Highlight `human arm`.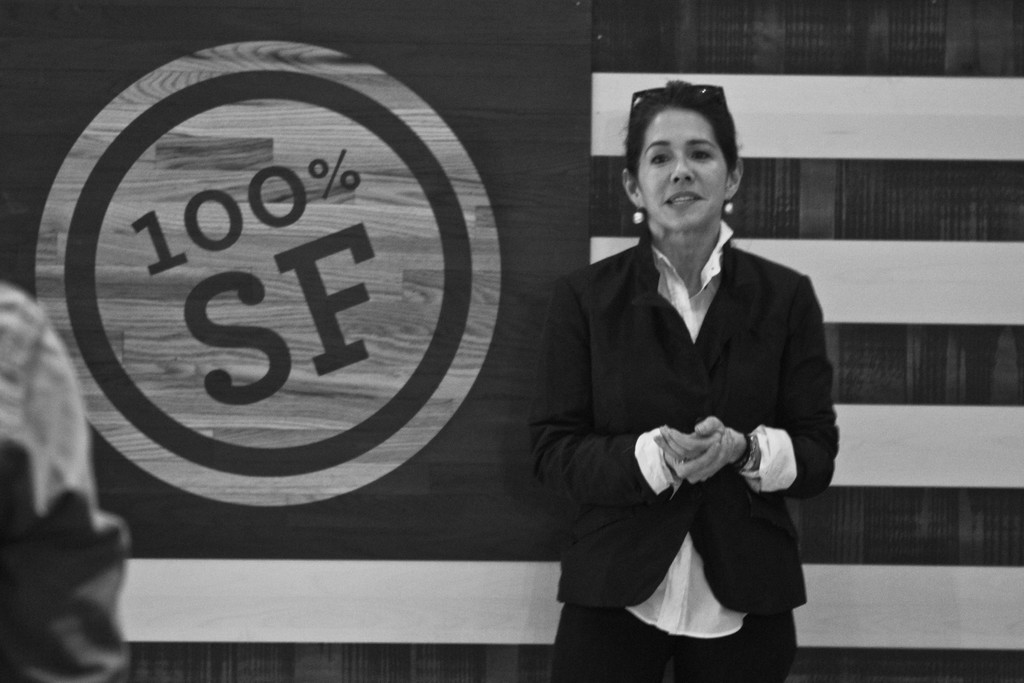
Highlighted region: pyautogui.locateOnScreen(648, 273, 843, 494).
